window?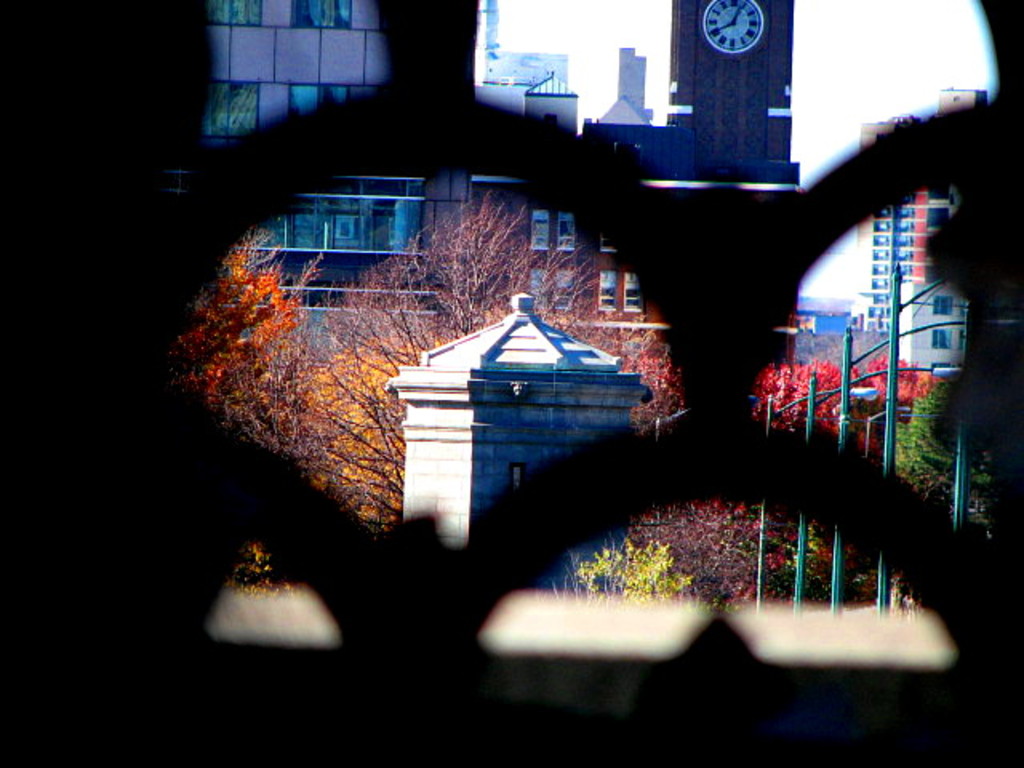
[x1=595, y1=267, x2=618, y2=310]
